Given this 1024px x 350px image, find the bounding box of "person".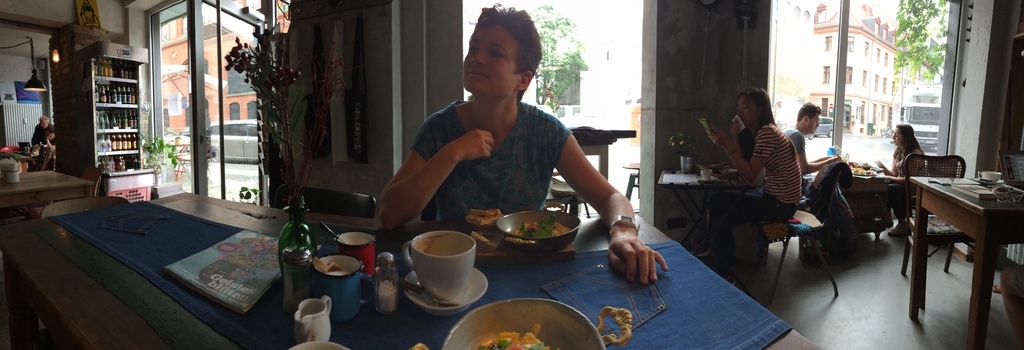
select_region(719, 83, 820, 271).
